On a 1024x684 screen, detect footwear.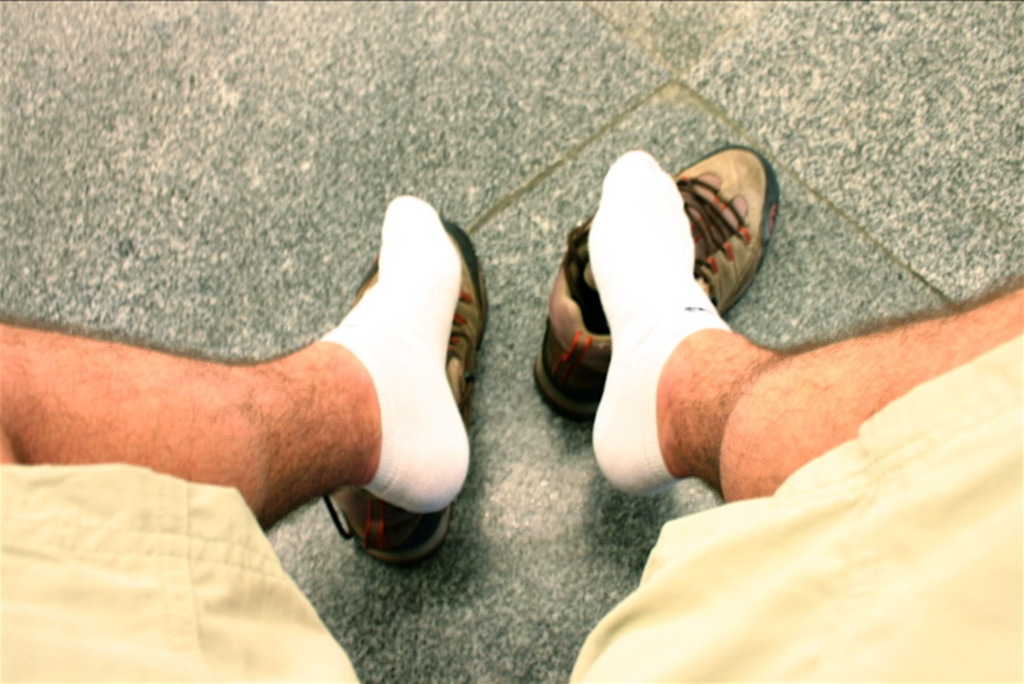
BBox(522, 141, 782, 430).
